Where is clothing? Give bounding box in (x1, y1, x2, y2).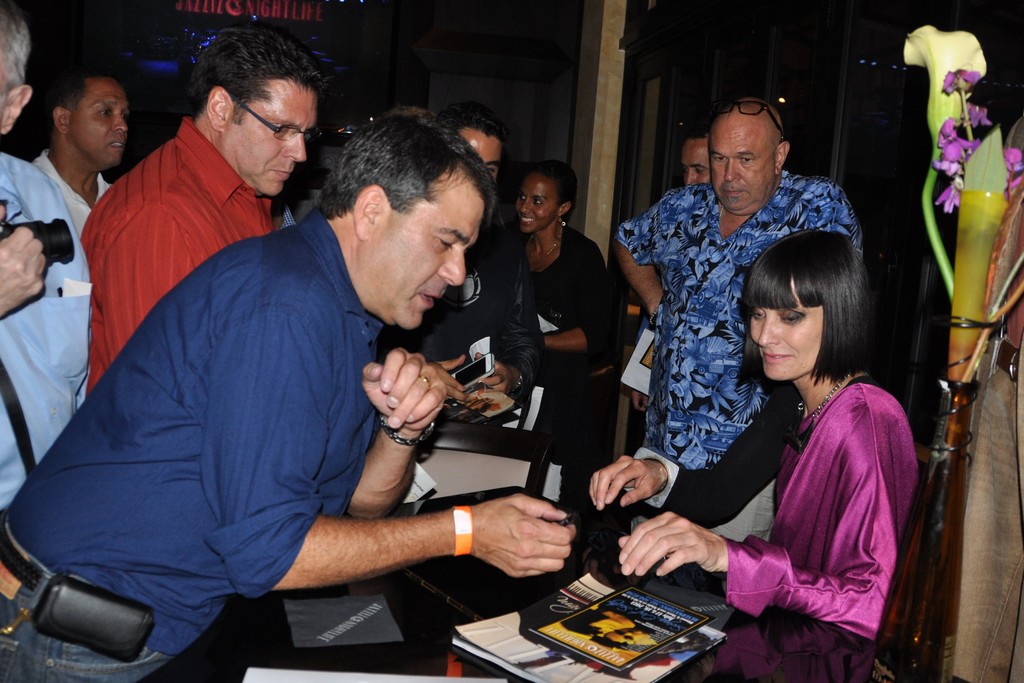
(678, 288, 938, 671).
